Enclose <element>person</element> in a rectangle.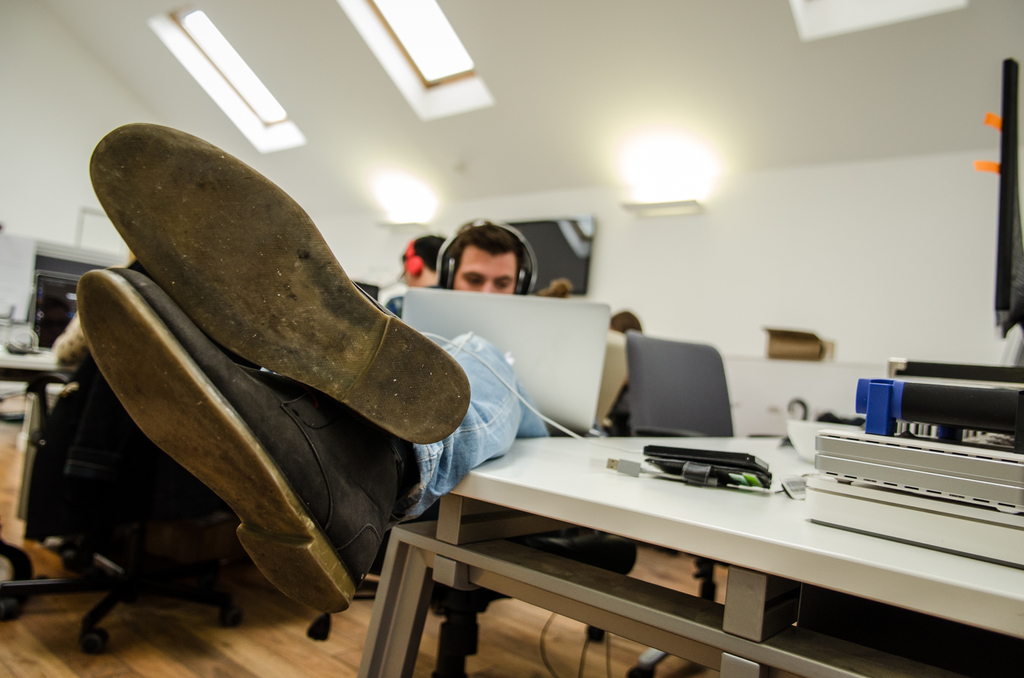
[x1=395, y1=237, x2=450, y2=290].
